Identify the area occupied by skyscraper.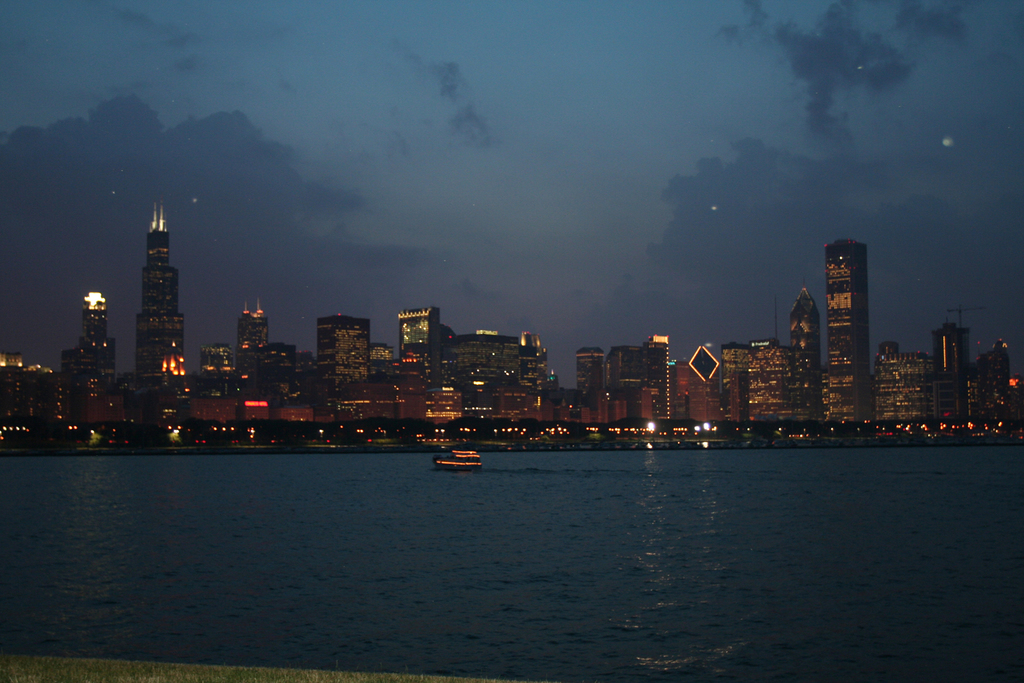
Area: 926:313:970:427.
